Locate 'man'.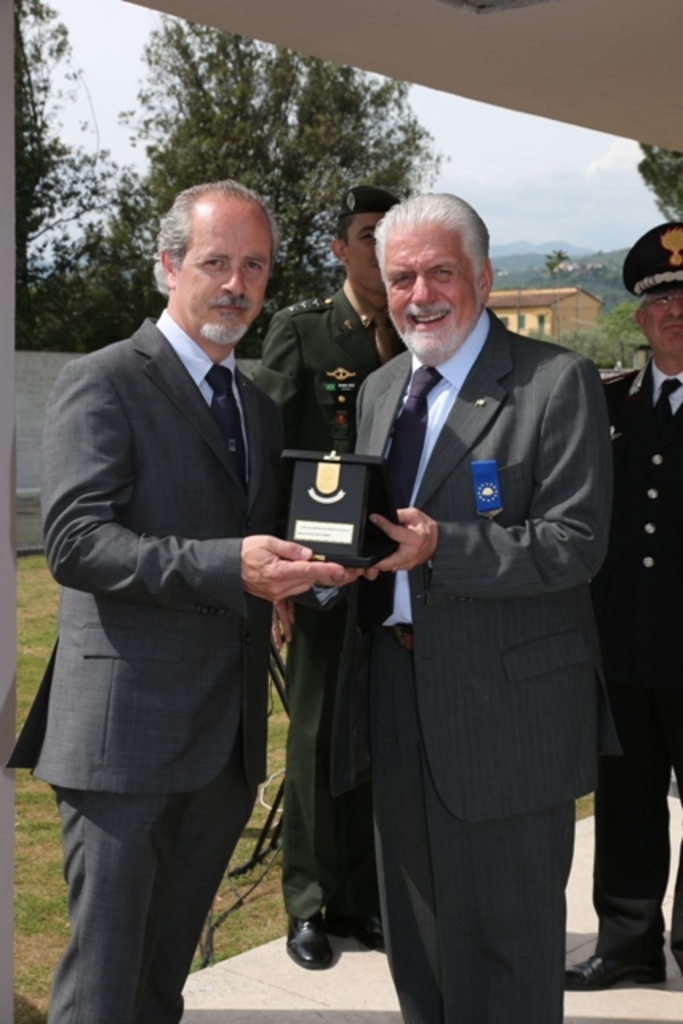
Bounding box: select_region(256, 186, 409, 970).
